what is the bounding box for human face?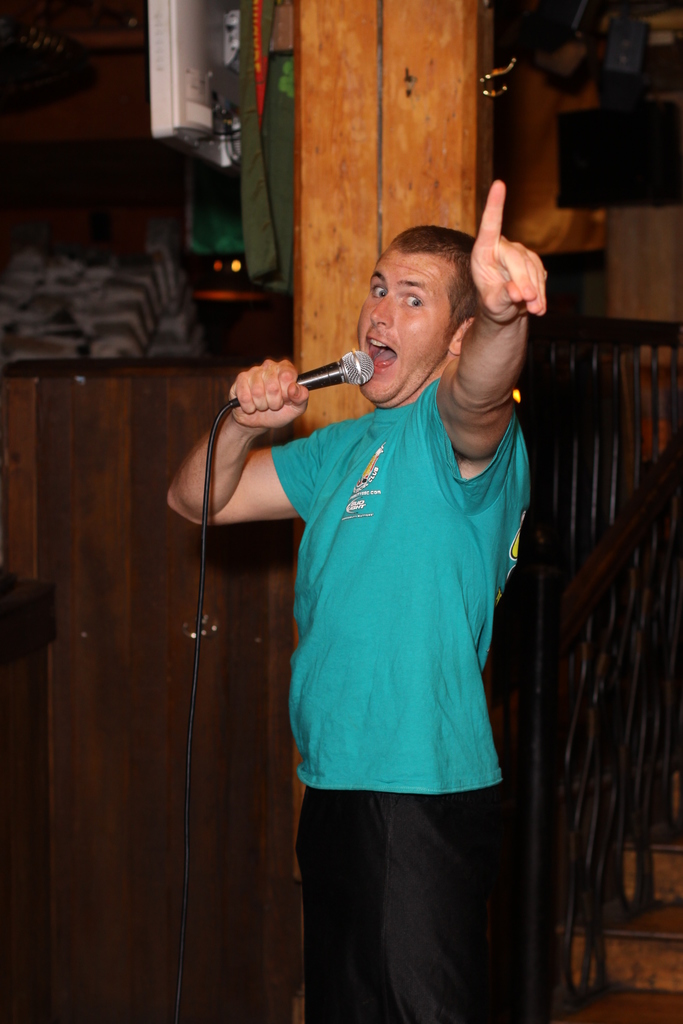
l=358, t=253, r=454, b=403.
